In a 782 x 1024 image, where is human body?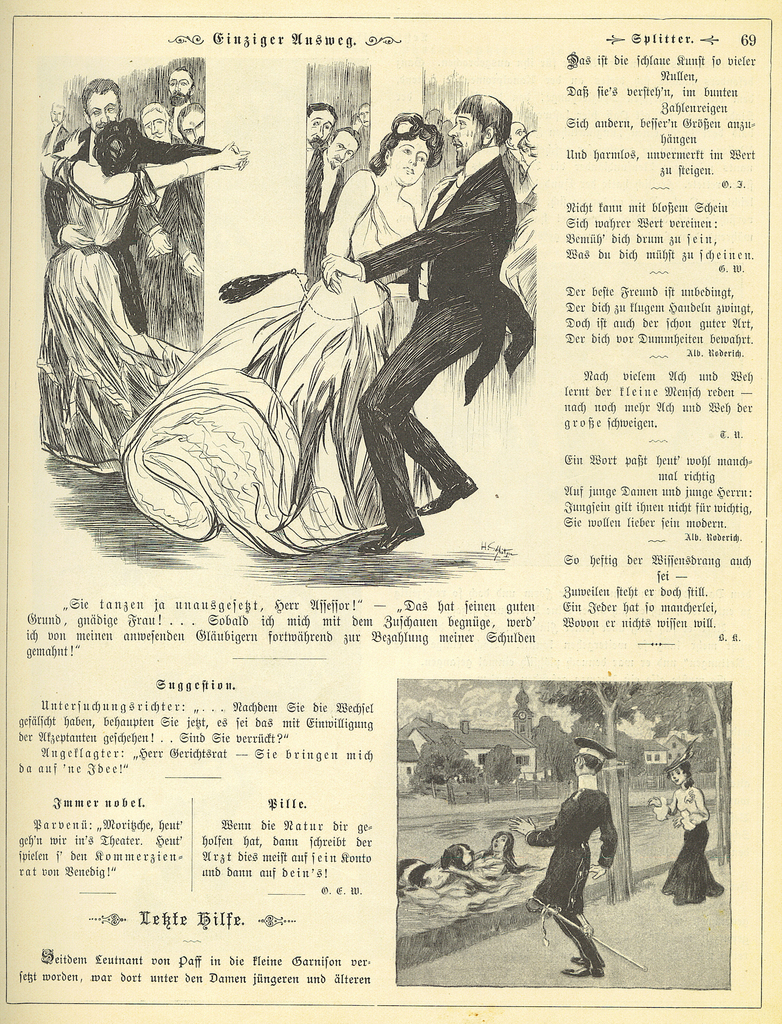
x1=509 y1=742 x2=618 y2=973.
